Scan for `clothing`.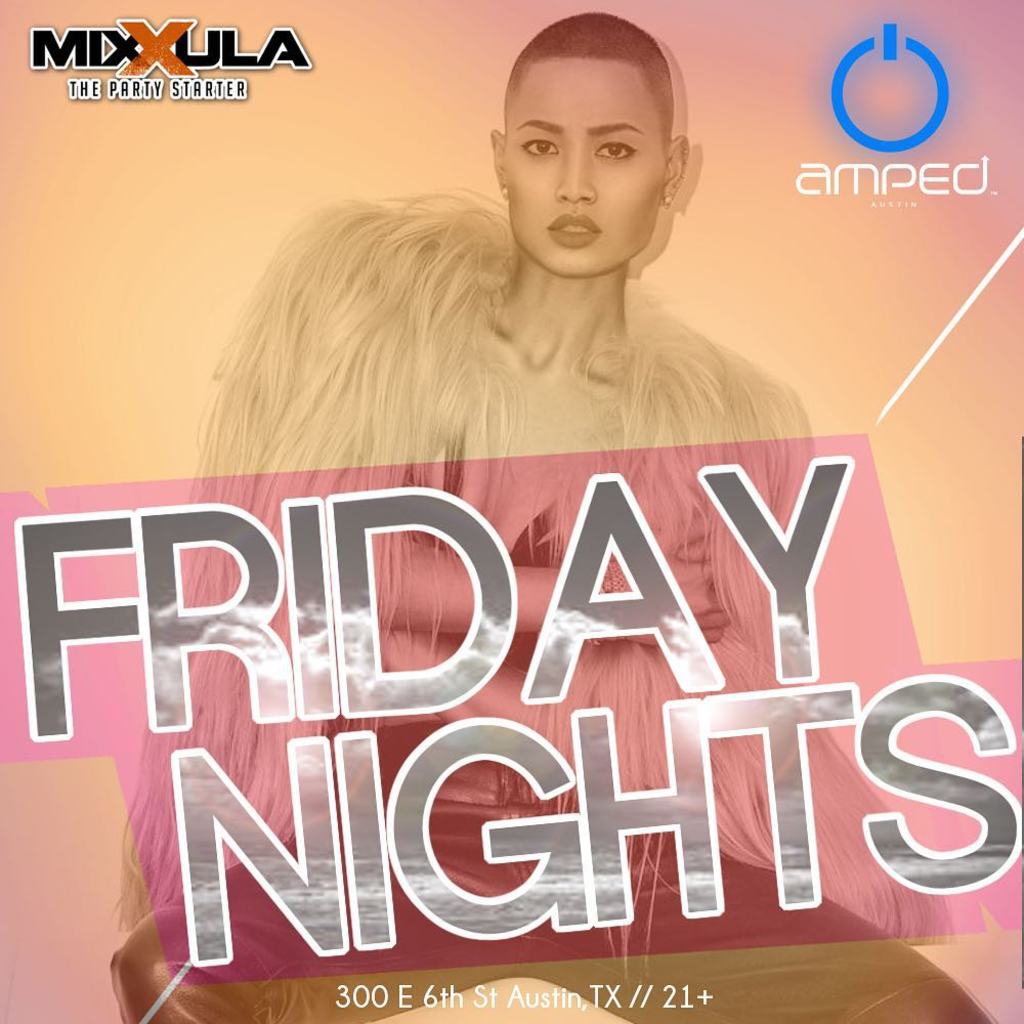
Scan result: select_region(92, 183, 988, 1023).
